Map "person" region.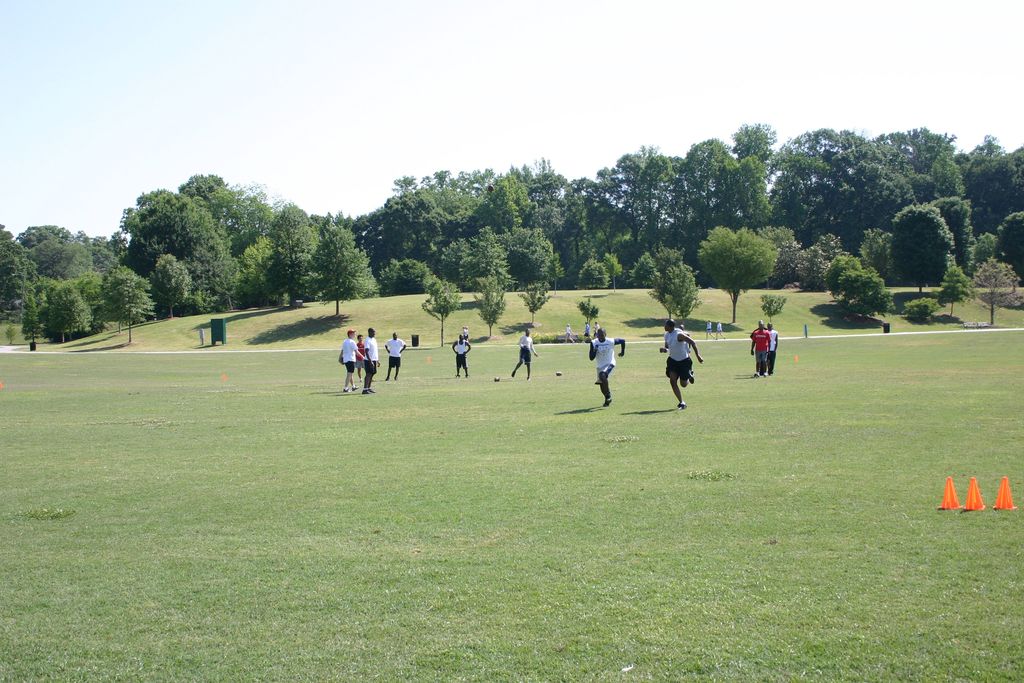
Mapped to [384, 335, 409, 384].
